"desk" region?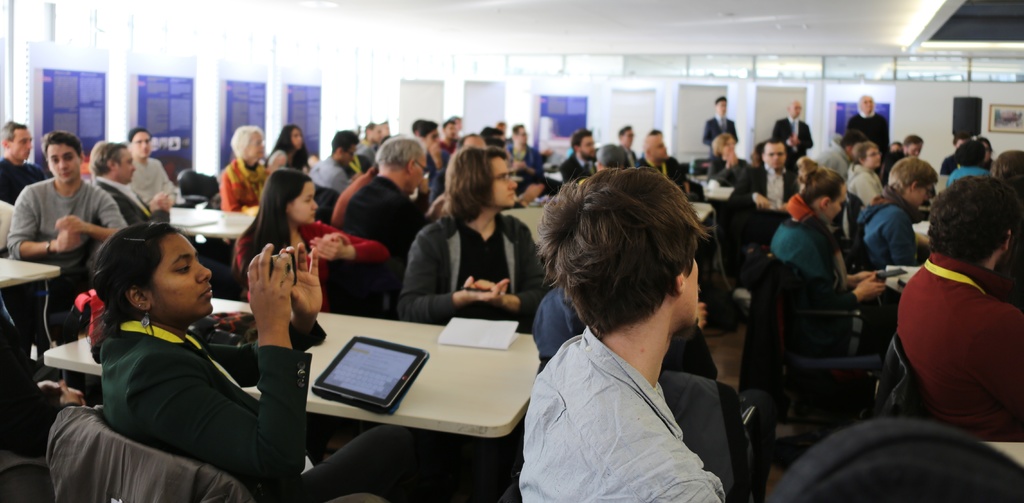
(x1=246, y1=276, x2=568, y2=477)
